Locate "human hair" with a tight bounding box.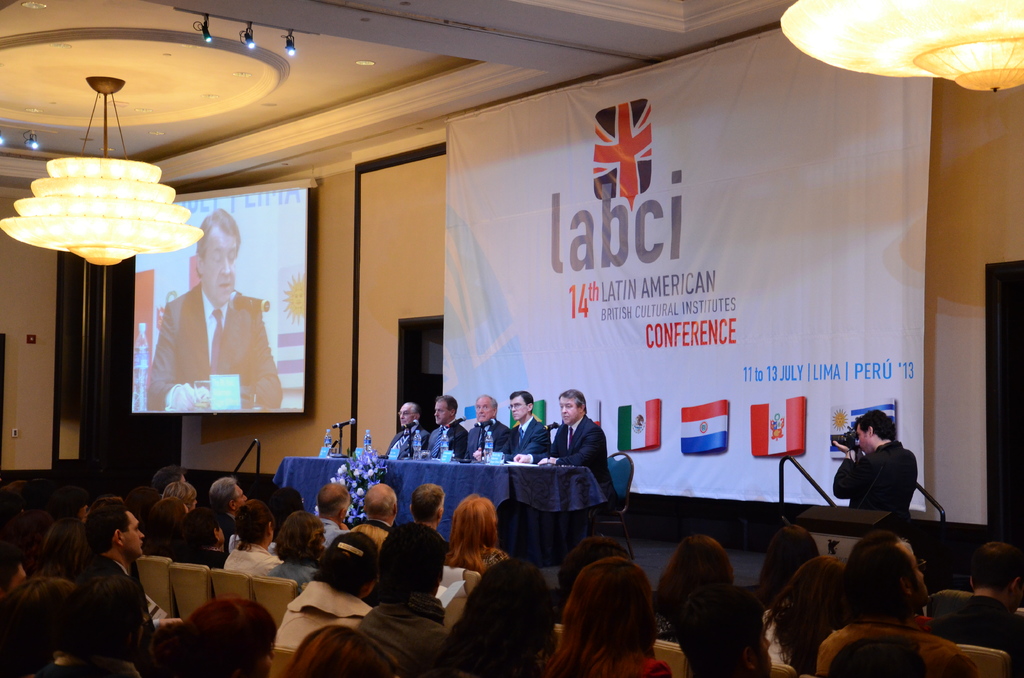
region(762, 555, 851, 677).
